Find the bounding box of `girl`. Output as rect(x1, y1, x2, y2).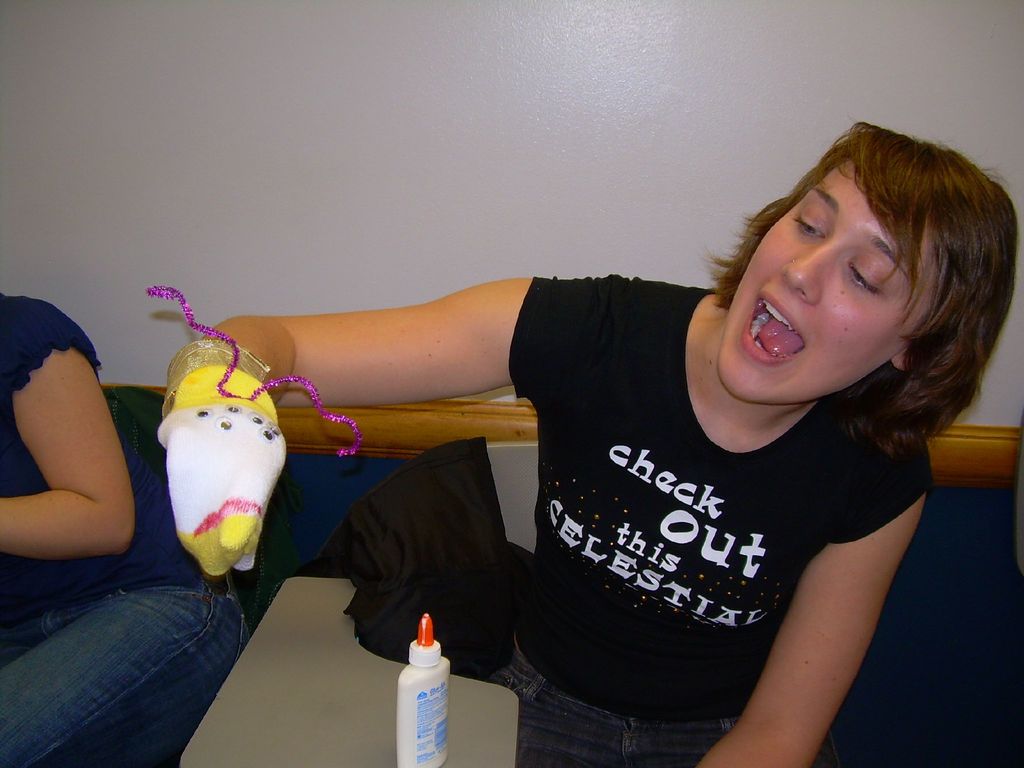
rect(0, 285, 252, 767).
